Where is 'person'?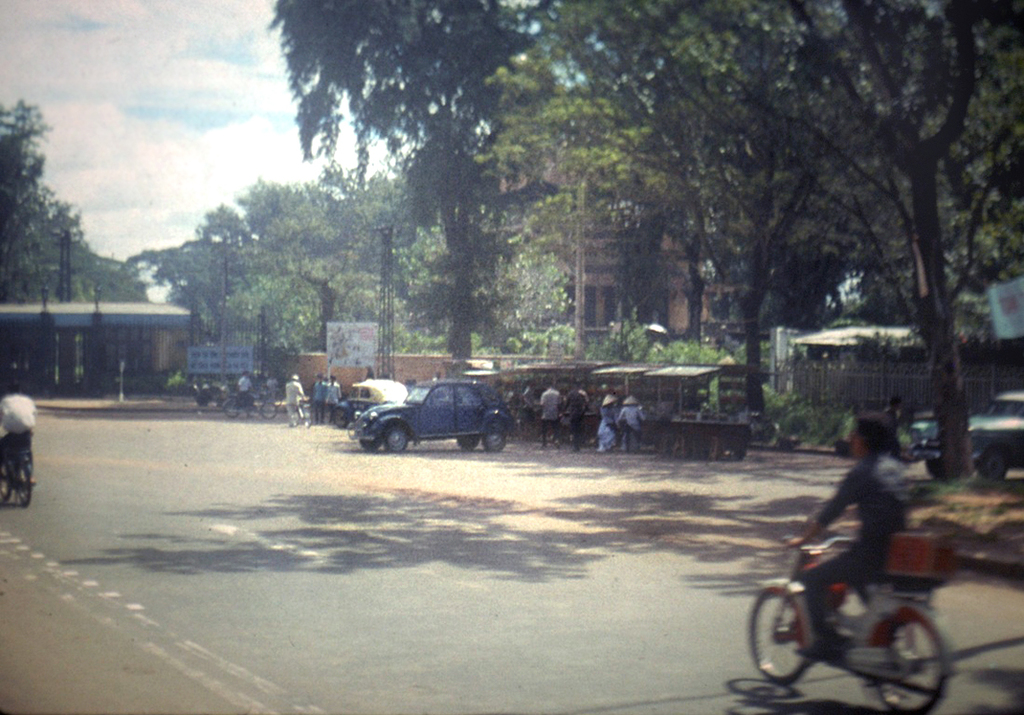
<box>329,379,344,425</box>.
